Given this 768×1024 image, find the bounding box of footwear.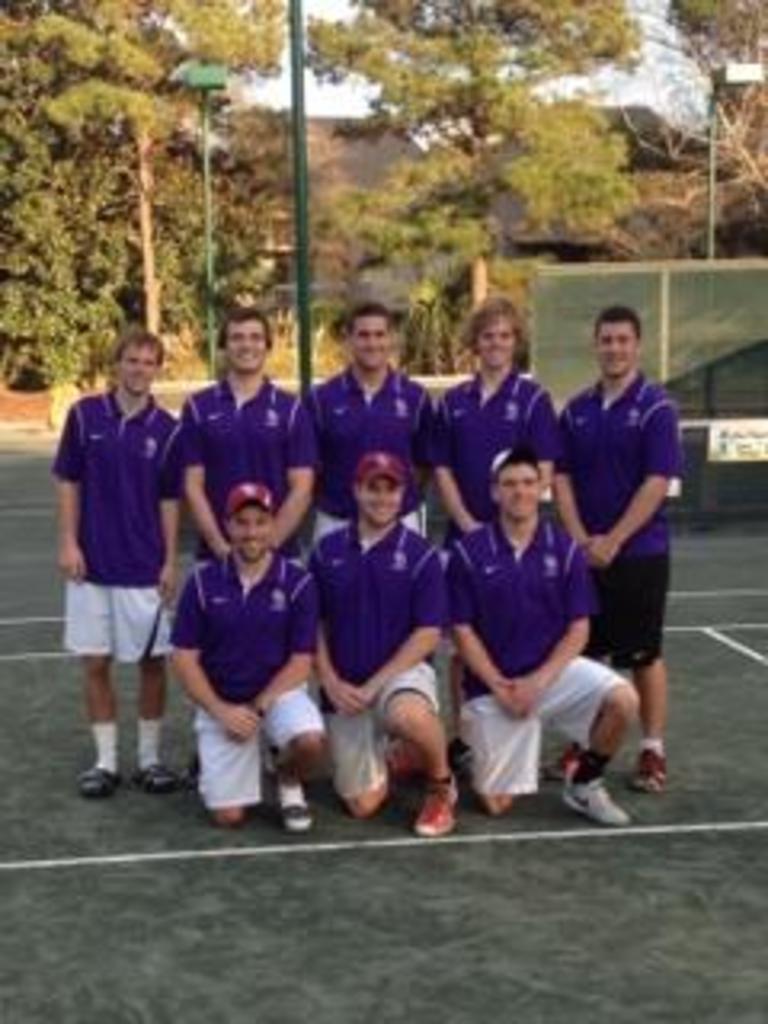
l=634, t=746, r=666, b=794.
